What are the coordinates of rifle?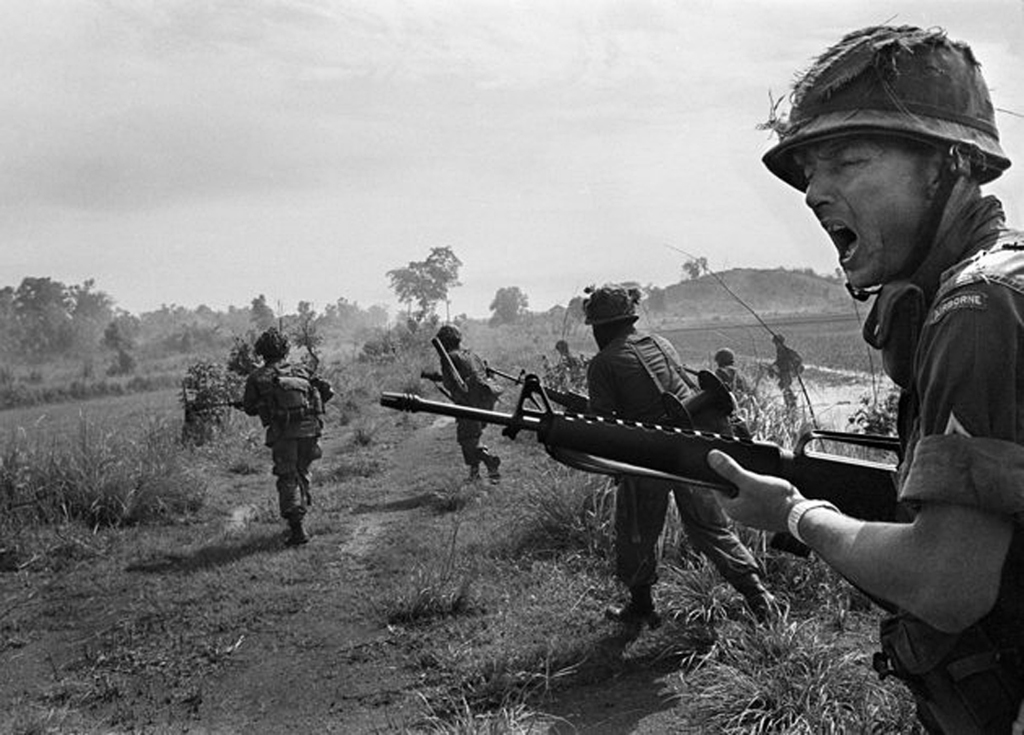
bbox=[485, 362, 593, 416].
